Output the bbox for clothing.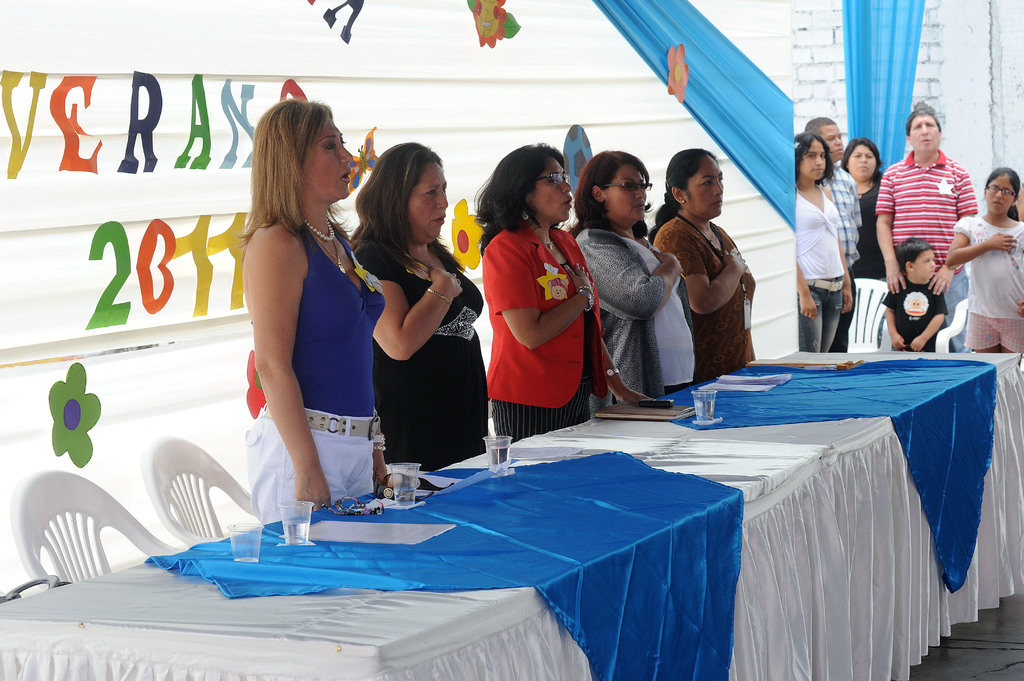
372/264/486/474.
